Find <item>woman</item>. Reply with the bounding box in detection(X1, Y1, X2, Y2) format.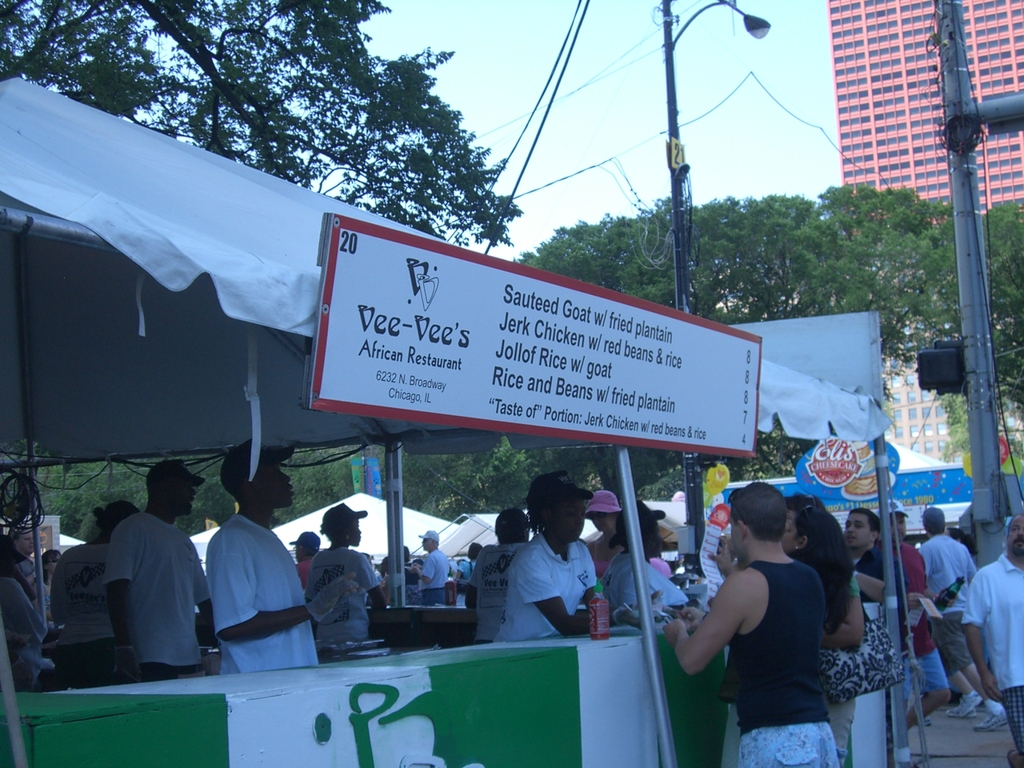
detection(599, 497, 689, 612).
